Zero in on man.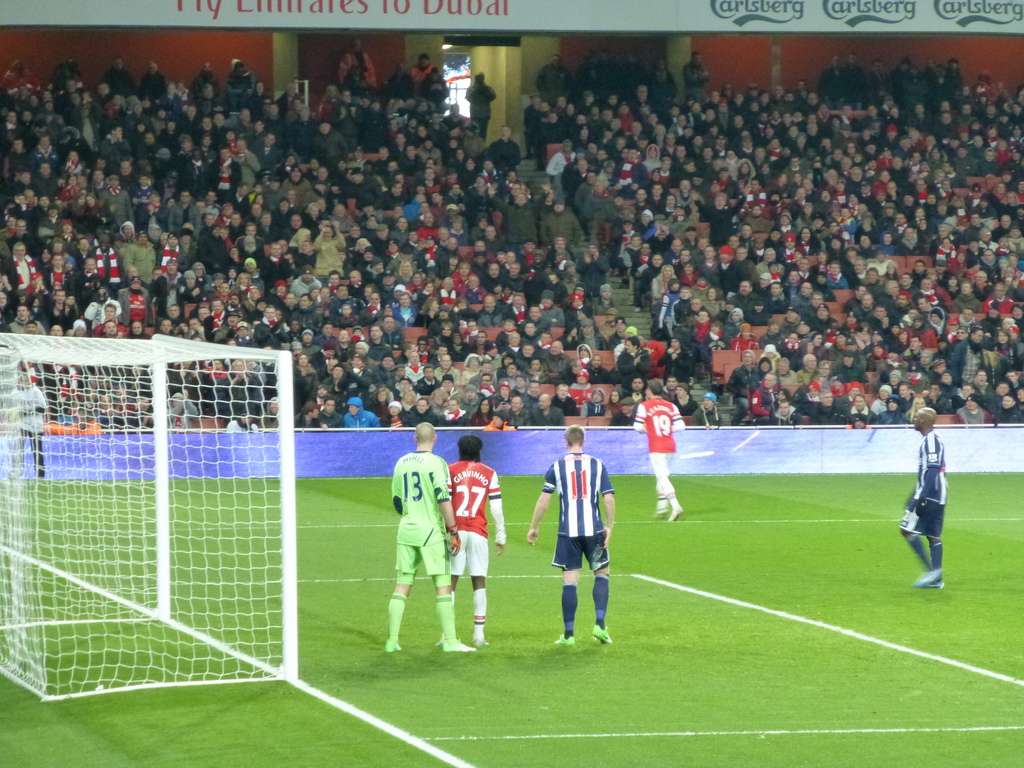
Zeroed in: (545,429,621,662).
